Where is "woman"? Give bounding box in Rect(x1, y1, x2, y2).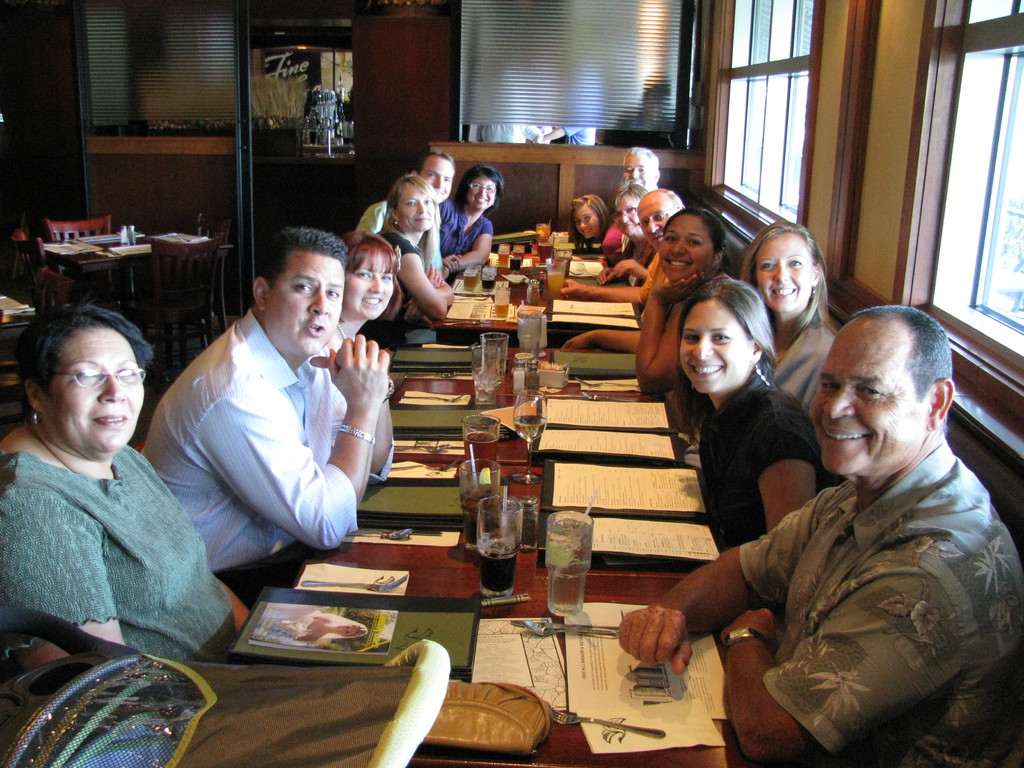
Rect(600, 193, 653, 288).
